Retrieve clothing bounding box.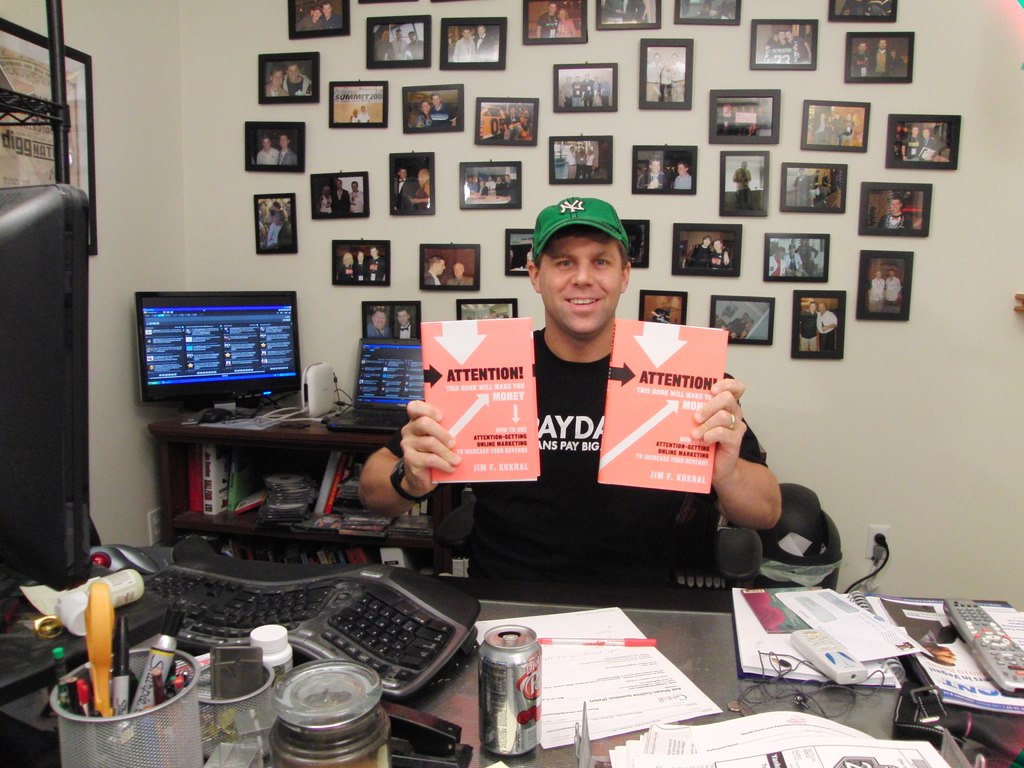
Bounding box: box=[369, 255, 387, 284].
